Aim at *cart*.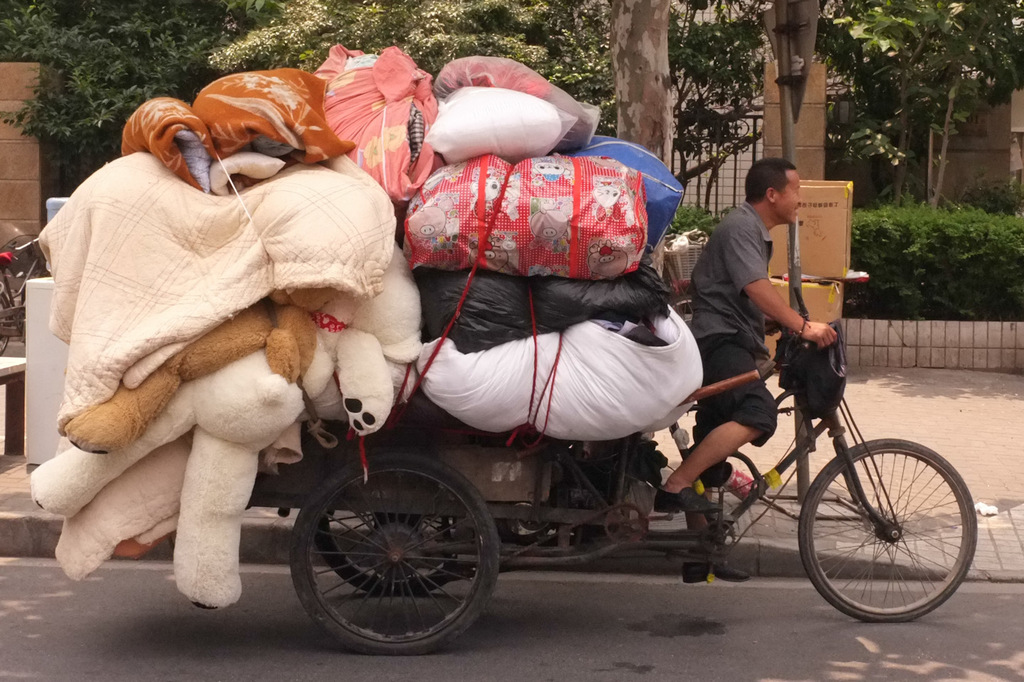
Aimed at (248, 361, 776, 656).
